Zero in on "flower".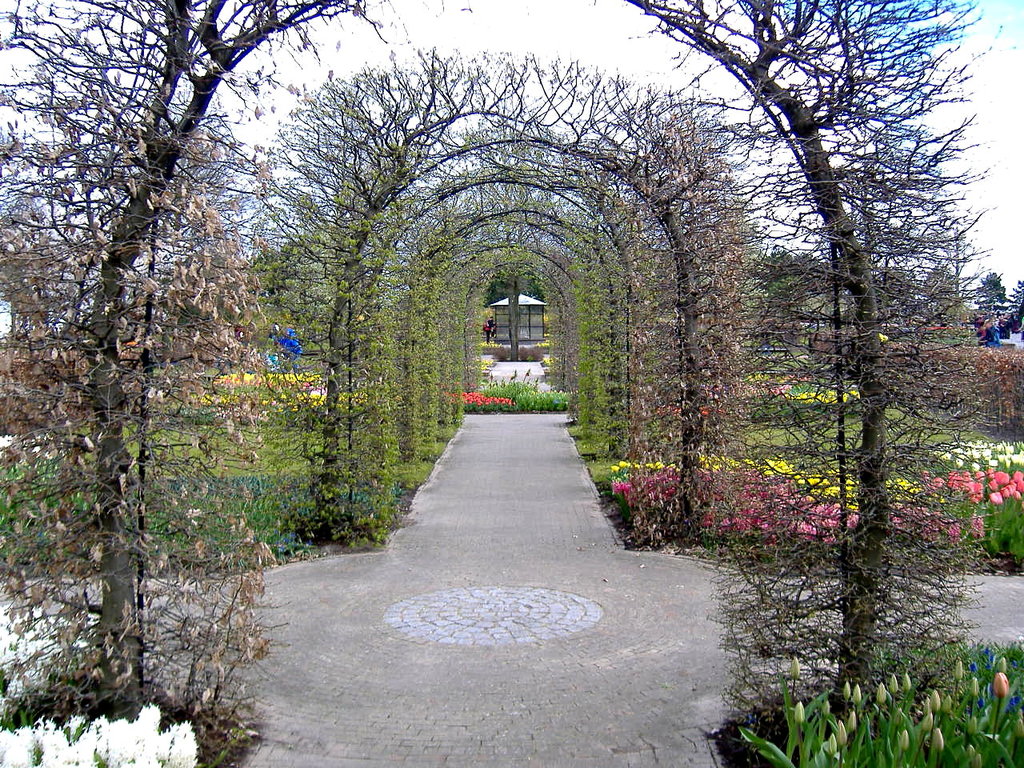
Zeroed in: 793 704 812 726.
